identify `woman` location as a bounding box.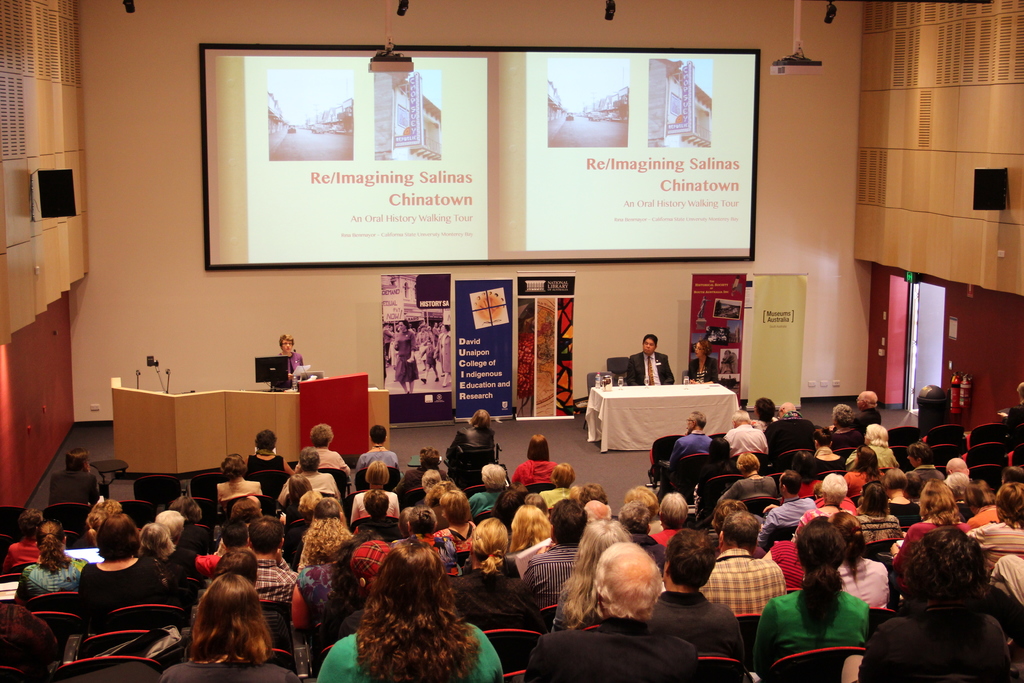
x1=550 y1=519 x2=632 y2=638.
